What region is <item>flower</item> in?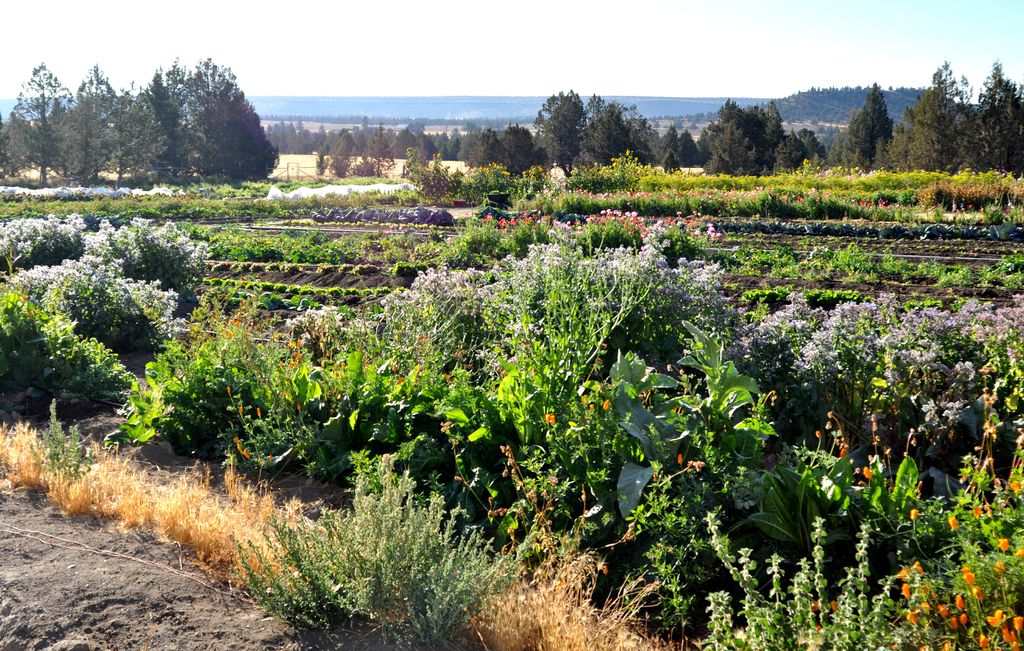
632:209:639:218.
